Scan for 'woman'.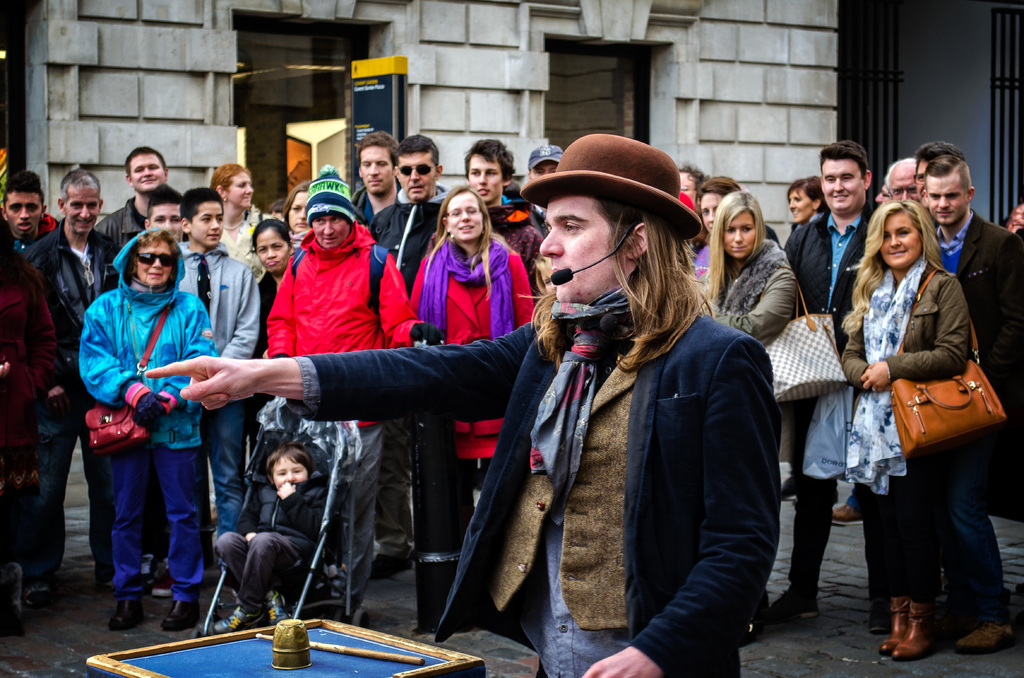
Scan result: Rect(207, 158, 273, 292).
